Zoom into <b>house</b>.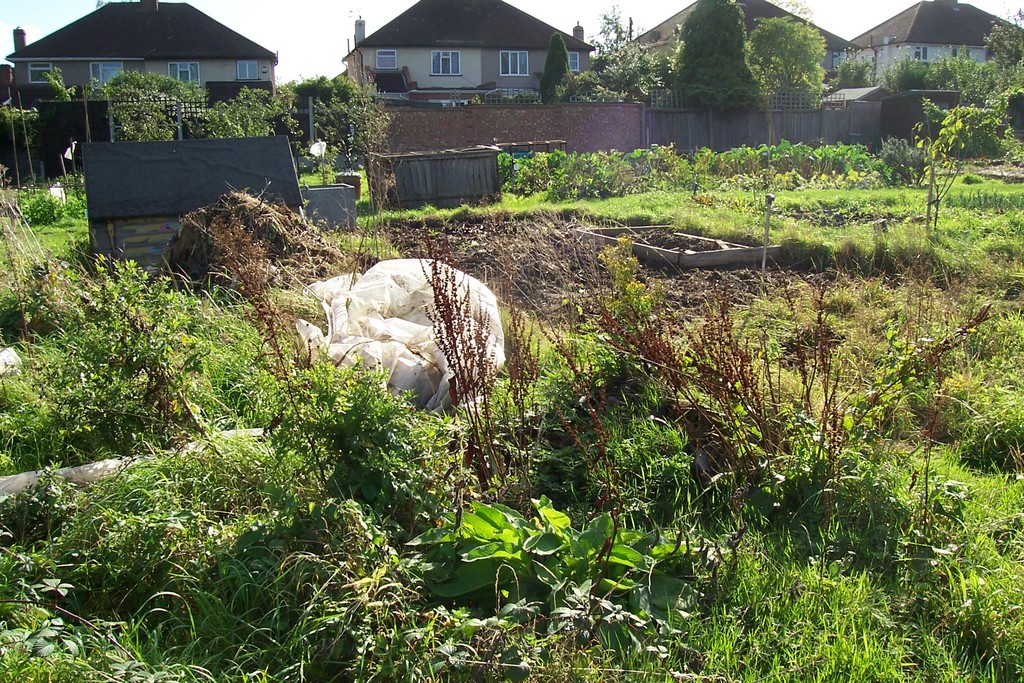
Zoom target: box(337, 0, 582, 115).
